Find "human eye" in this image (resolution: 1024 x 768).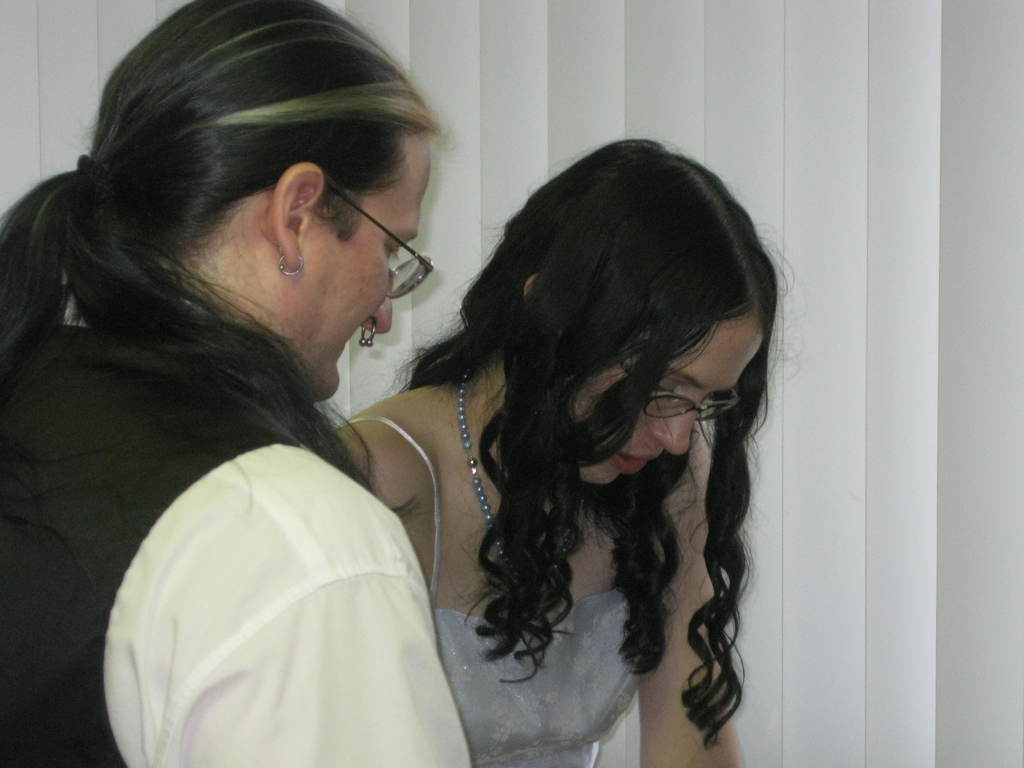
{"x1": 386, "y1": 239, "x2": 406, "y2": 263}.
